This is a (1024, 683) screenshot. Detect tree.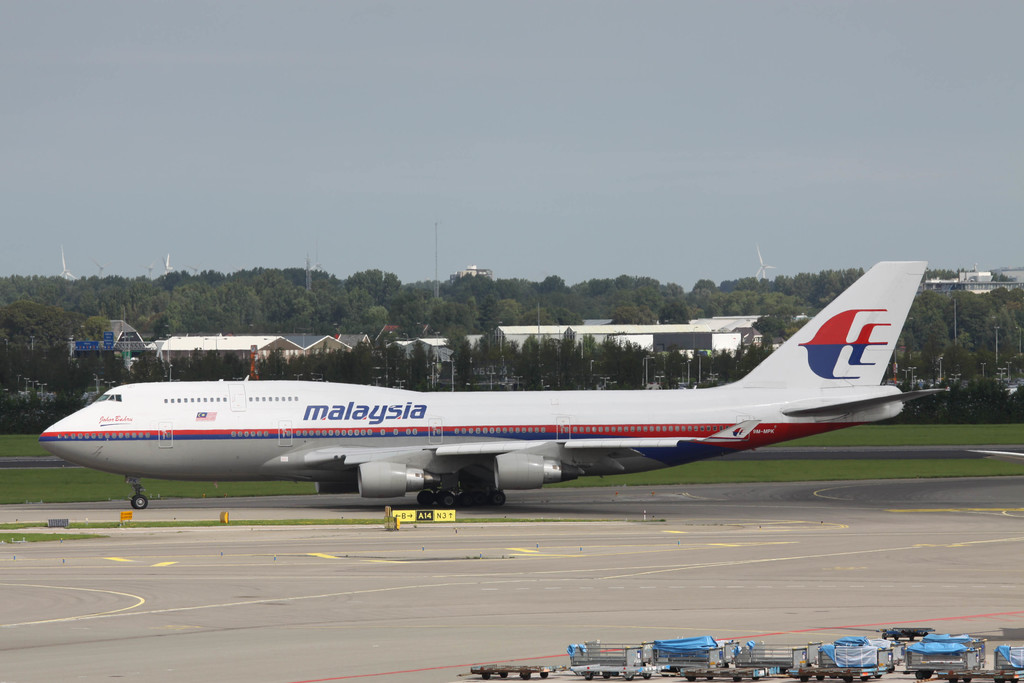
rect(312, 320, 337, 340).
